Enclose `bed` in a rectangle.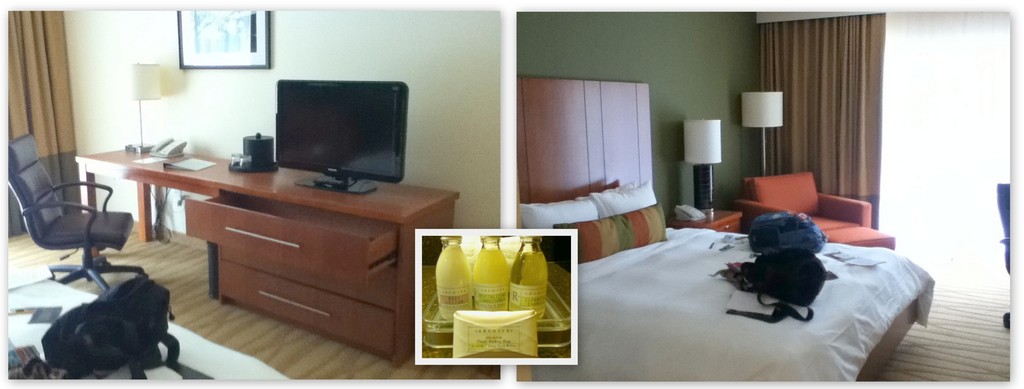
left=0, top=248, right=291, bottom=381.
